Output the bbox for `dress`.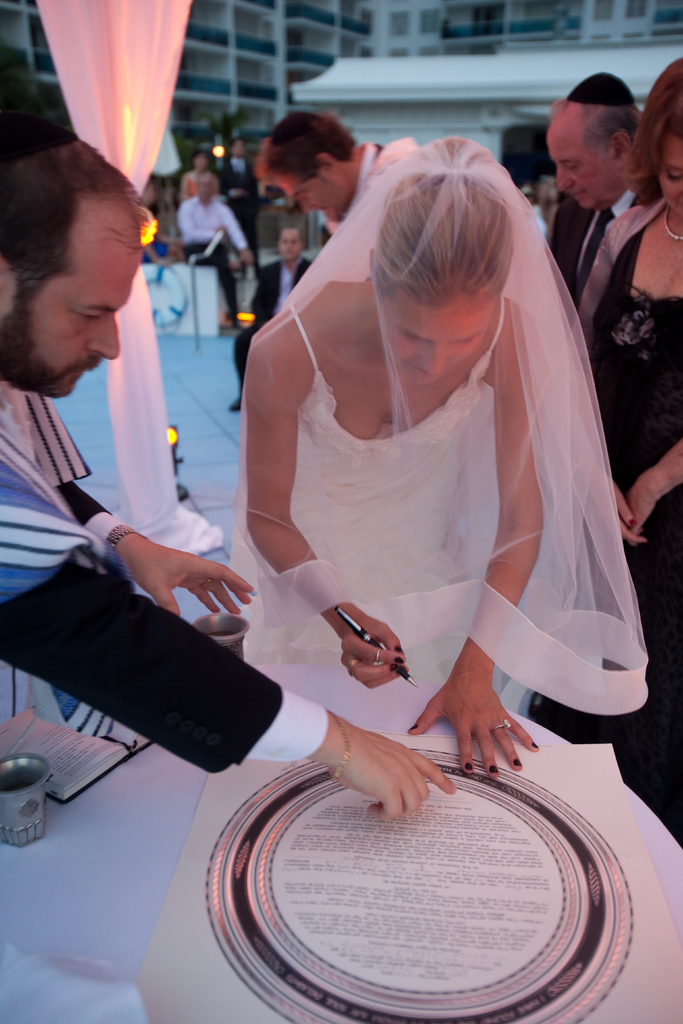
box(531, 239, 682, 827).
